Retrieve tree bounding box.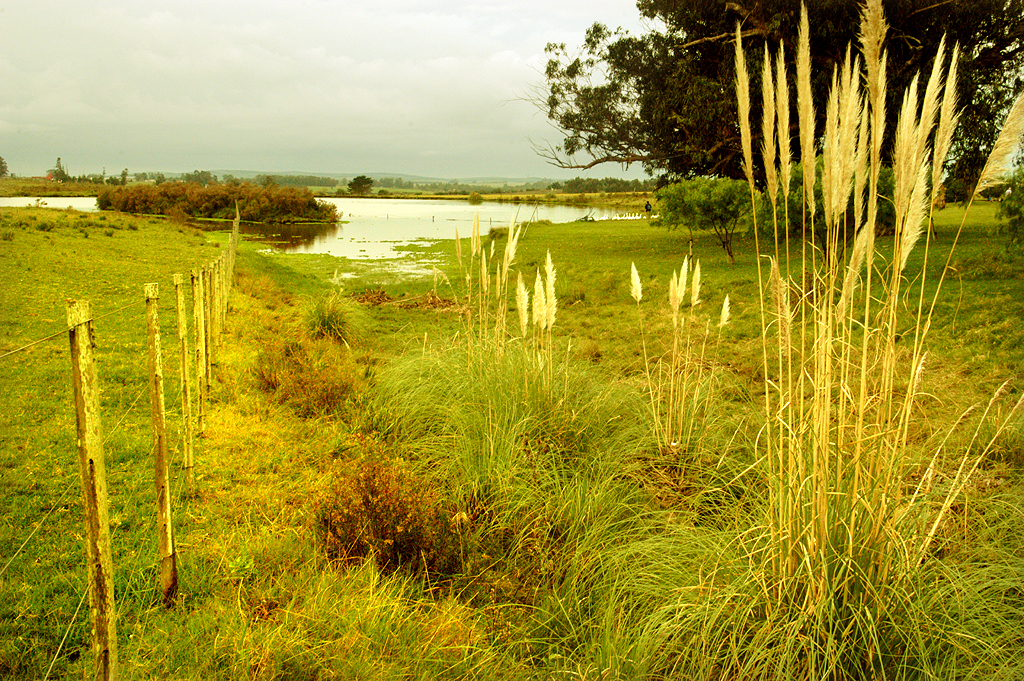
Bounding box: 644:172:767:258.
